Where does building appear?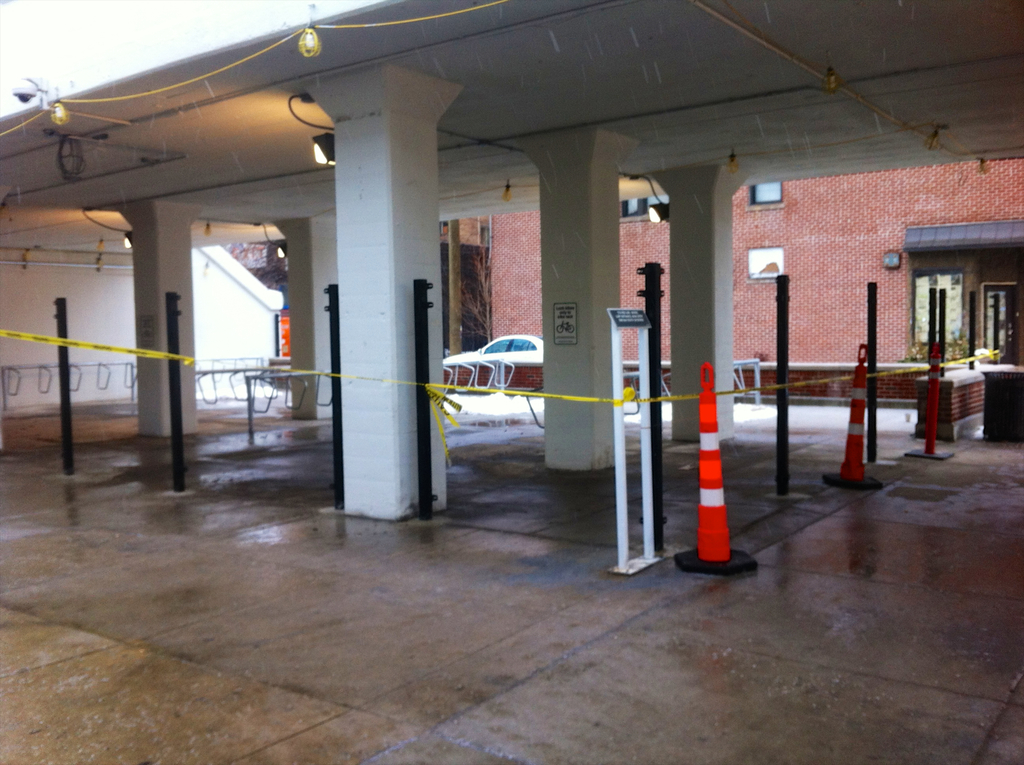
Appears at BBox(298, 157, 1023, 399).
